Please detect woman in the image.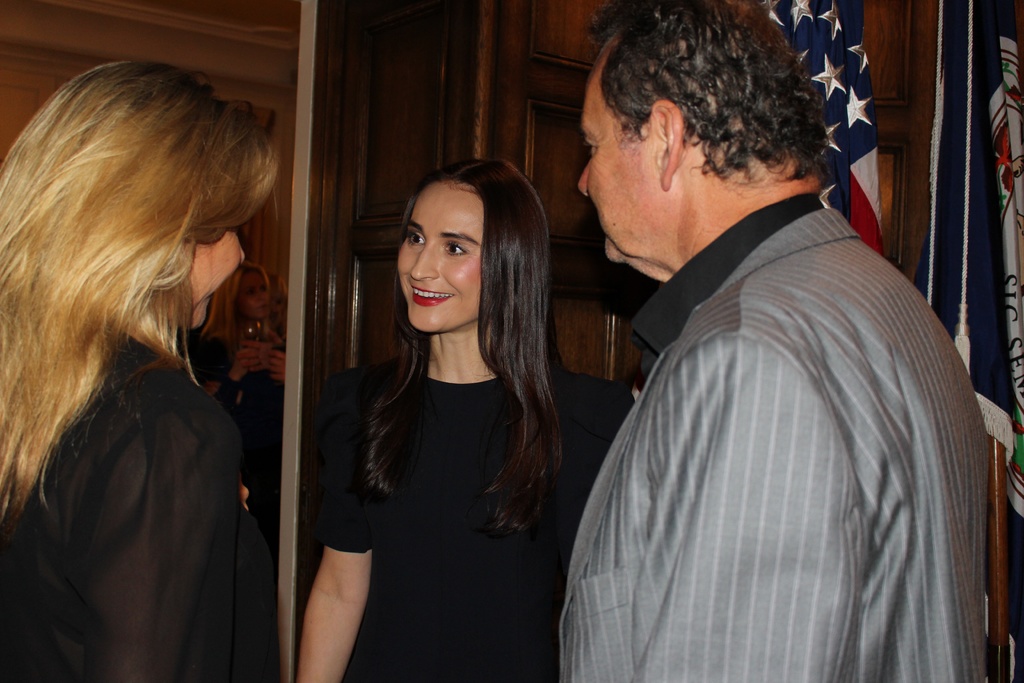
select_region(290, 154, 589, 675).
